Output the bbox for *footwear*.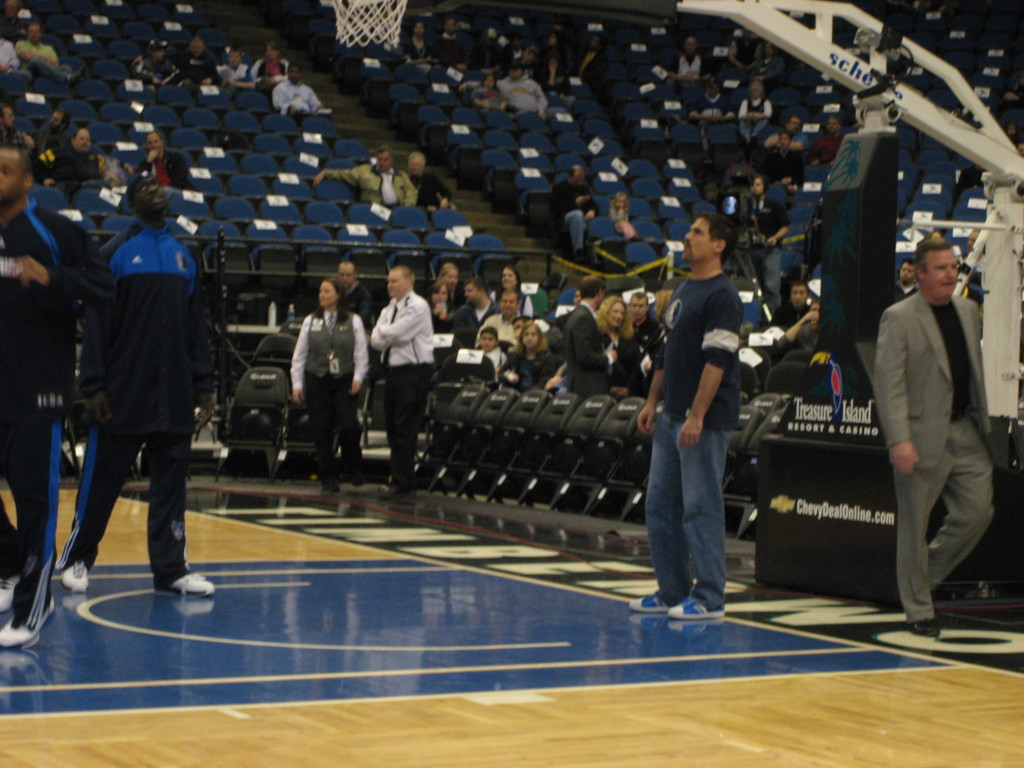
box=[668, 596, 726, 618].
